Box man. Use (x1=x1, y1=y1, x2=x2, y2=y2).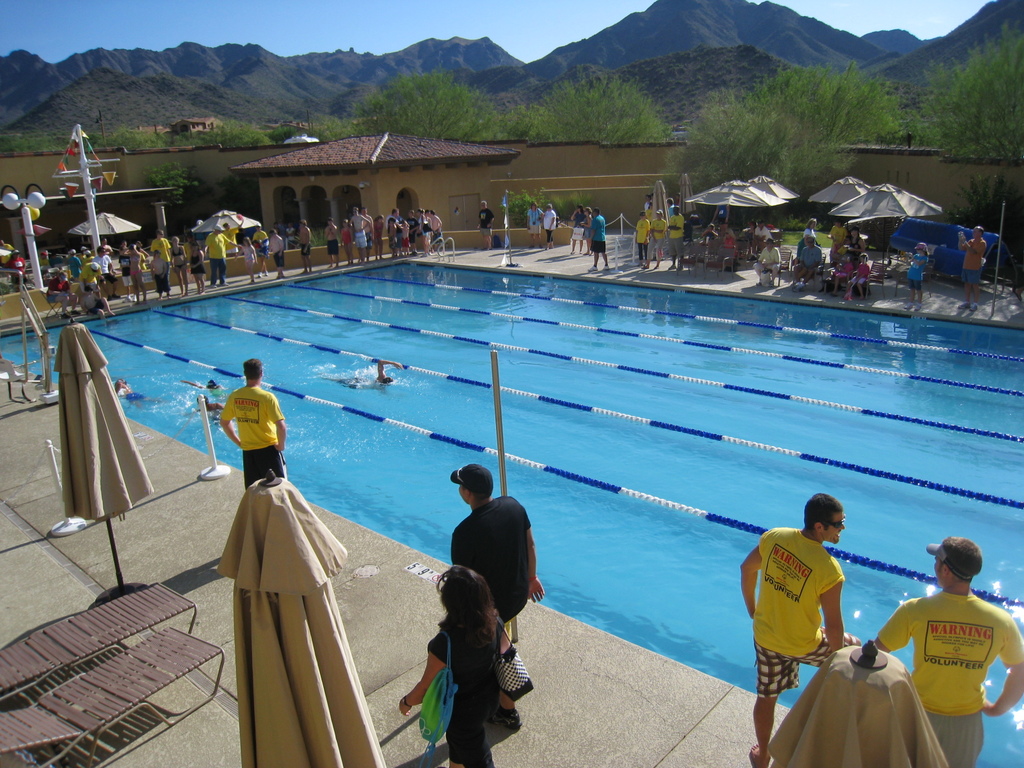
(x1=547, y1=202, x2=556, y2=250).
